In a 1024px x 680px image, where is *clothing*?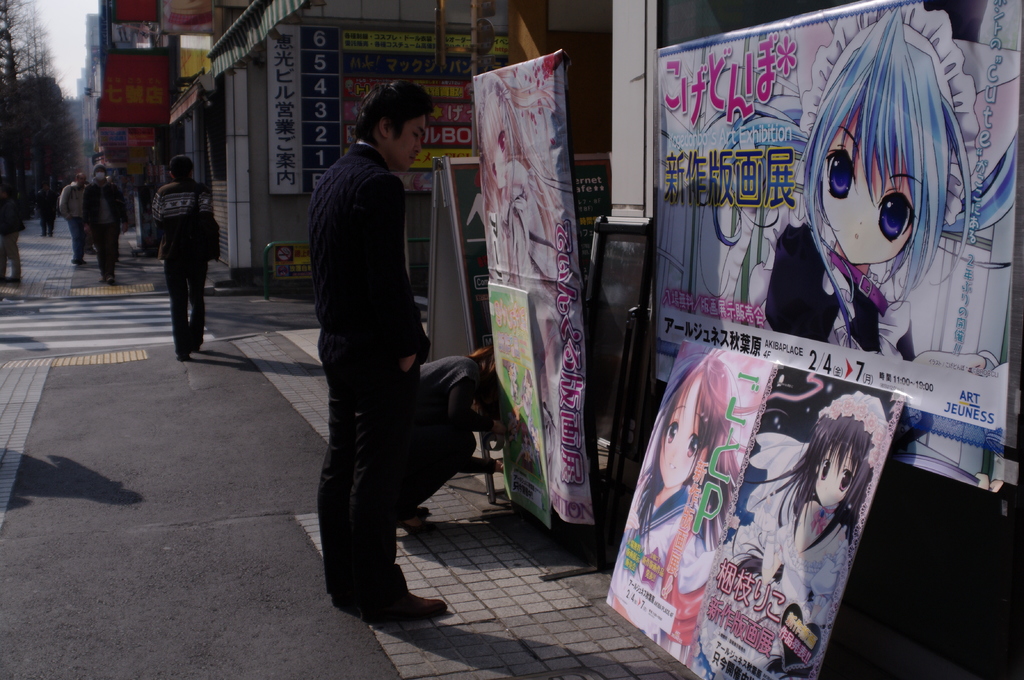
{"x1": 147, "y1": 183, "x2": 223, "y2": 357}.
